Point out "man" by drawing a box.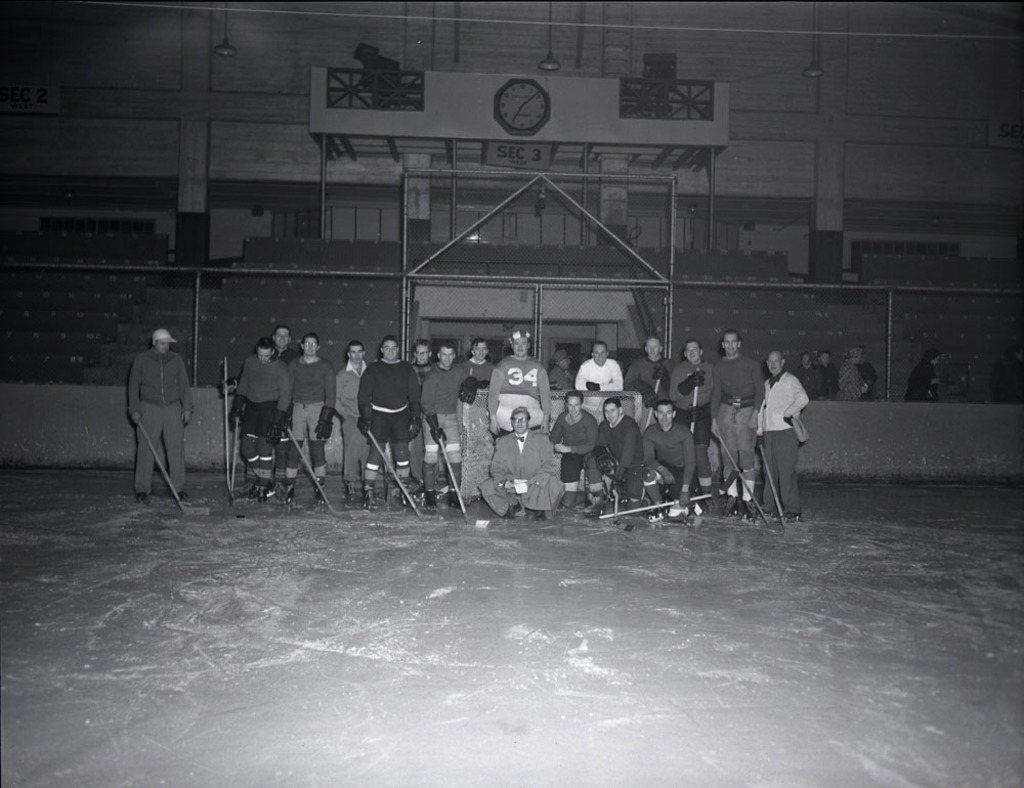
[x1=627, y1=333, x2=671, y2=404].
